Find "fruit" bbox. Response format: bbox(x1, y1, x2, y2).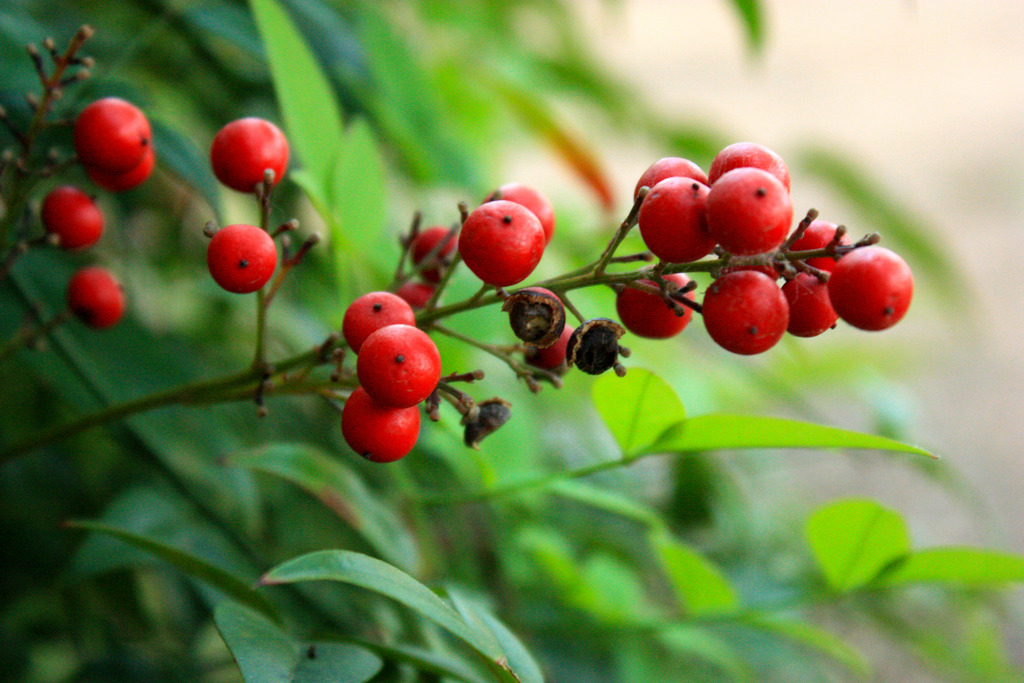
bbox(527, 324, 574, 378).
